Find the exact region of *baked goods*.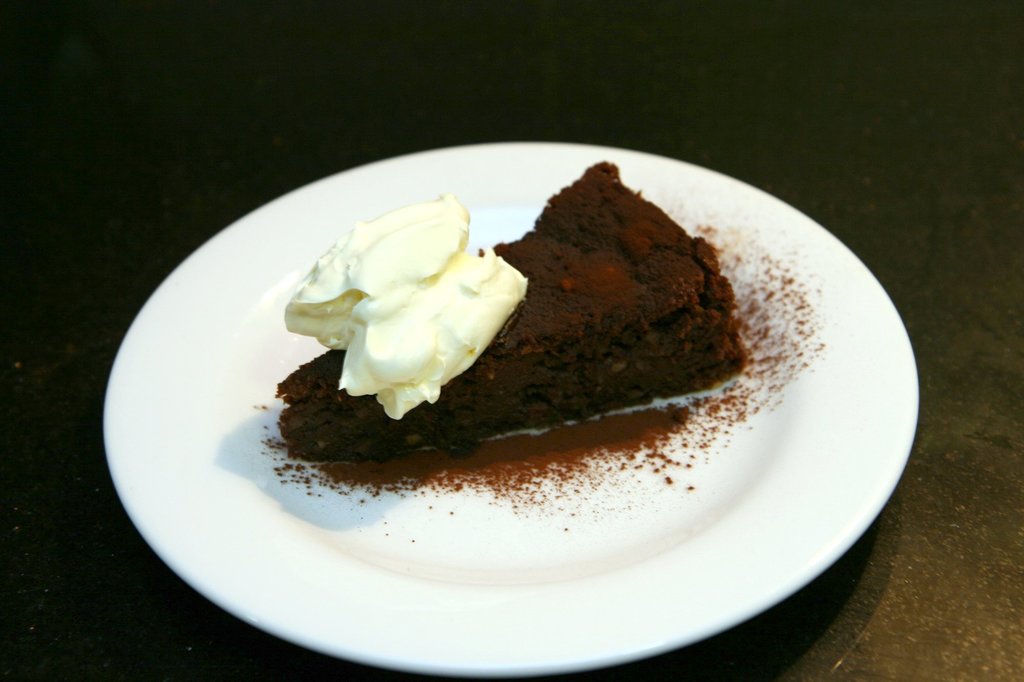
Exact region: box(274, 153, 754, 469).
